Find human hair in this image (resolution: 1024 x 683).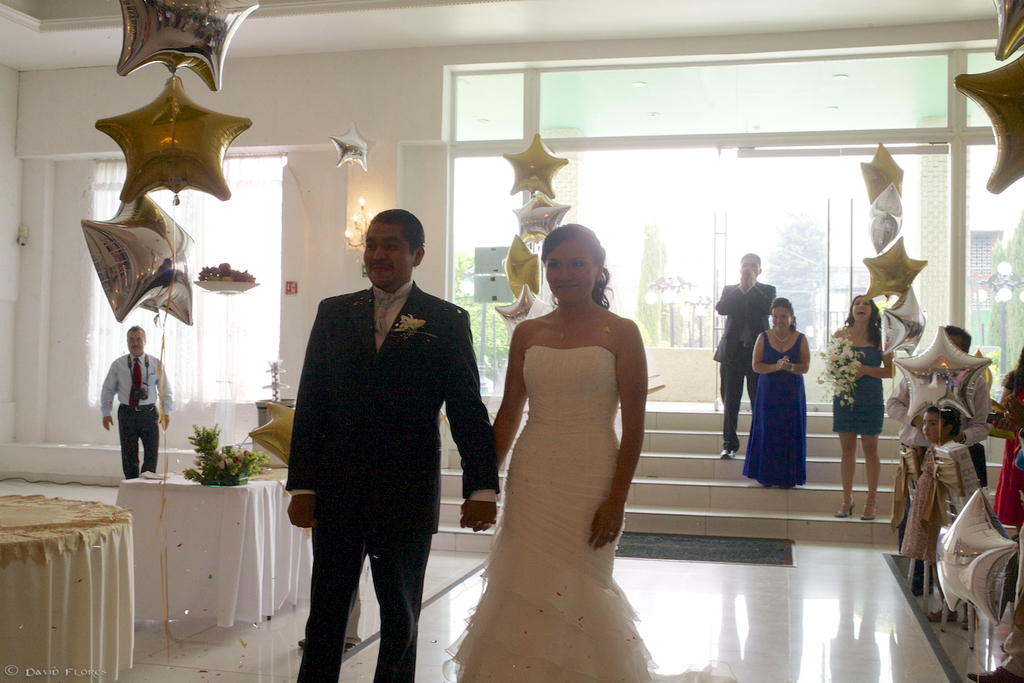
left=769, top=297, right=799, bottom=333.
